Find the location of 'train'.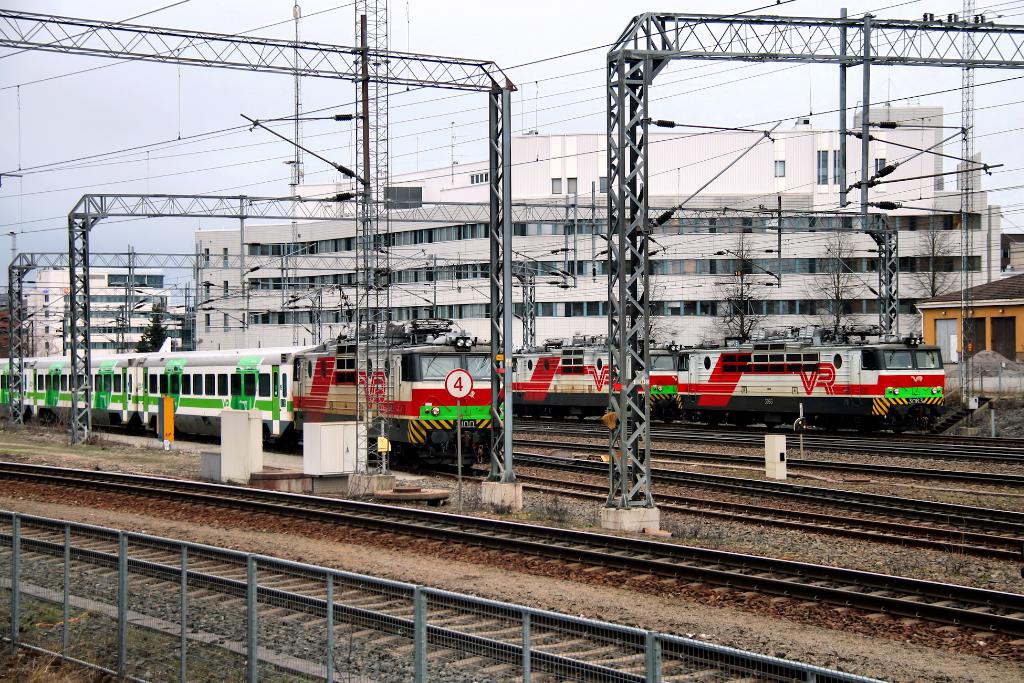
Location: region(505, 331, 945, 445).
